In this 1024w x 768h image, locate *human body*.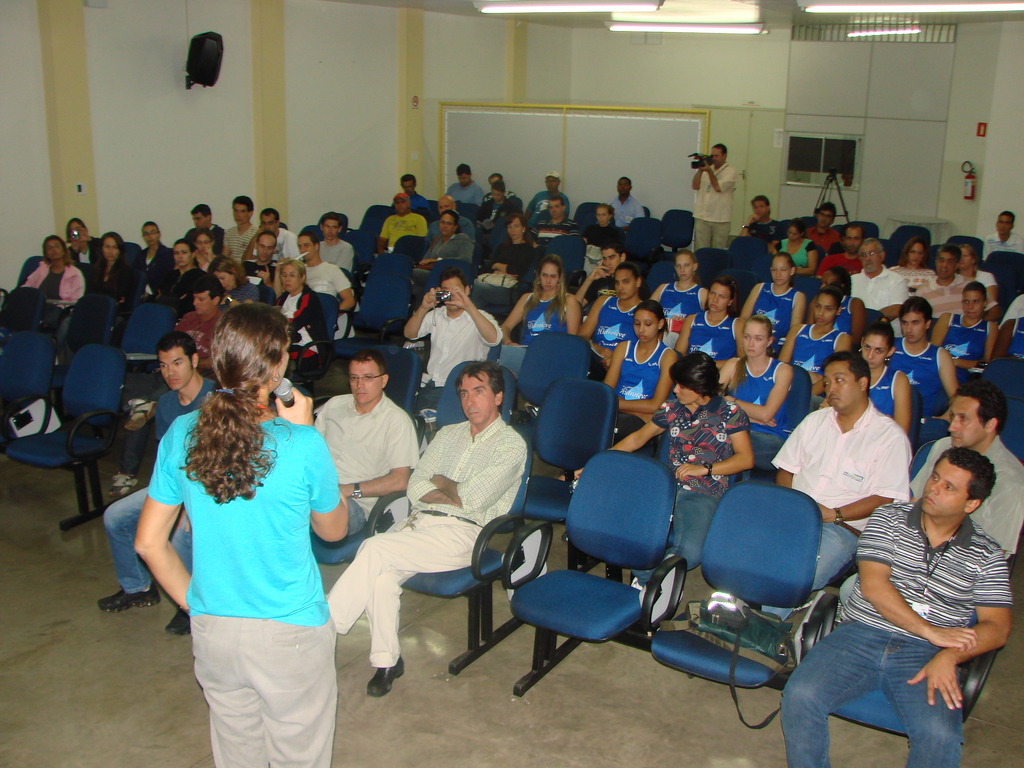
Bounding box: <region>473, 180, 524, 230</region>.
